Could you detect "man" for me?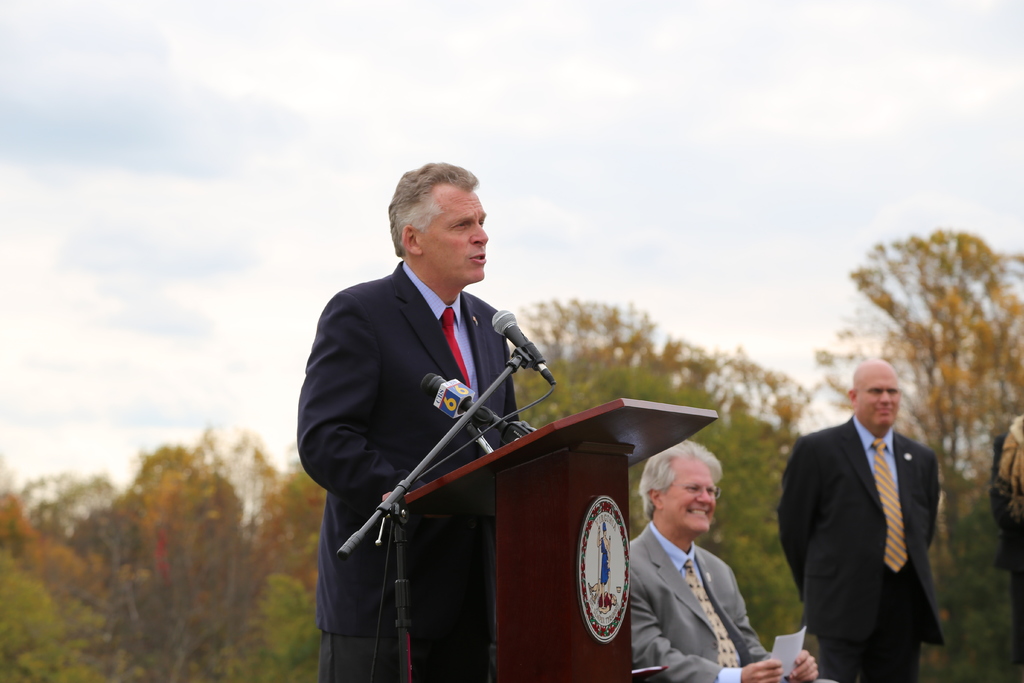
Detection result: 621 439 817 682.
